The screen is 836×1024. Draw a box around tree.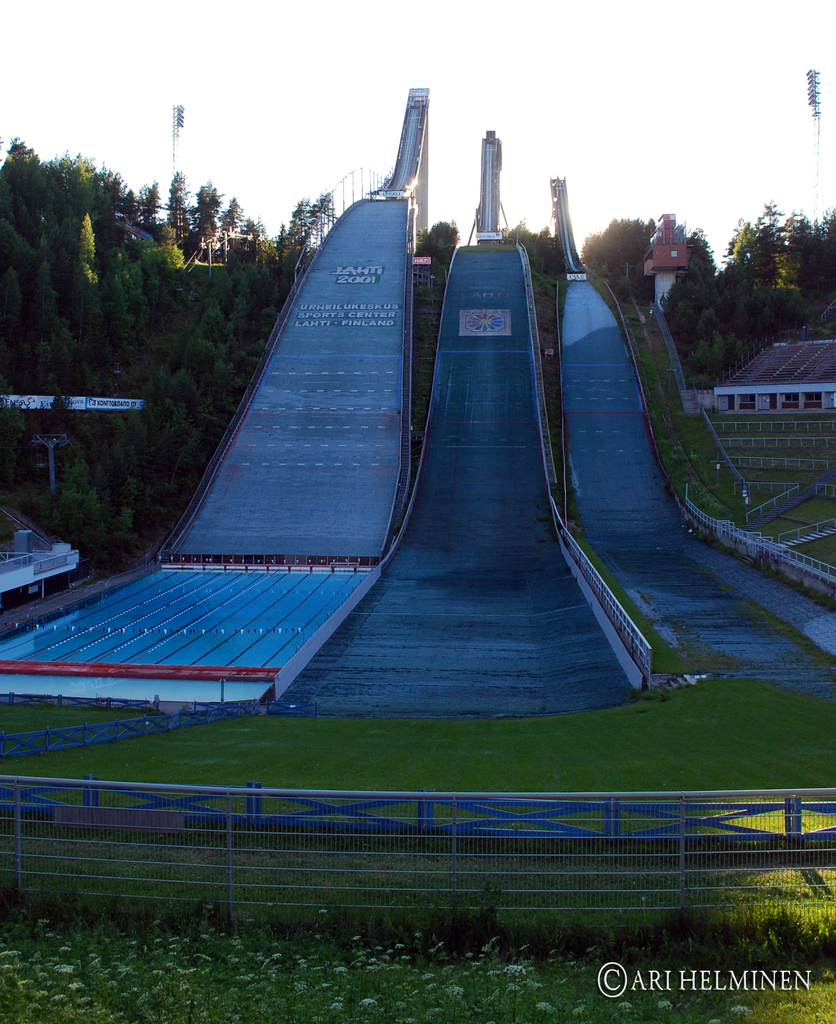
528/224/563/276.
